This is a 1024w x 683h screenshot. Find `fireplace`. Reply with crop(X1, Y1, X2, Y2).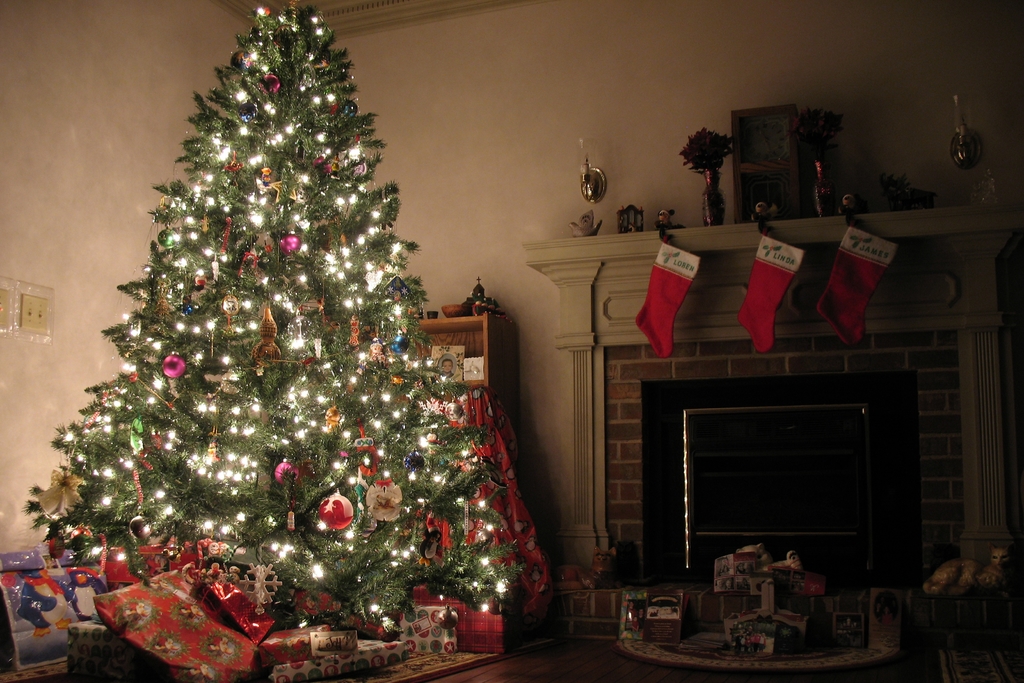
crop(605, 341, 918, 651).
